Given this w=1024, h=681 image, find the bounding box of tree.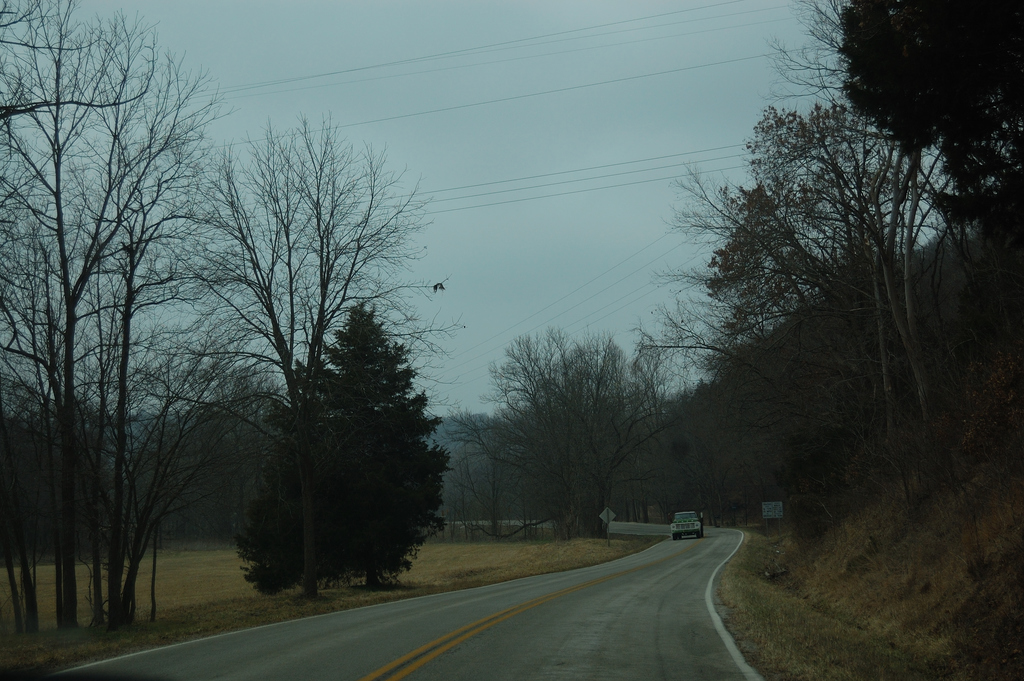
[629,272,859,464].
